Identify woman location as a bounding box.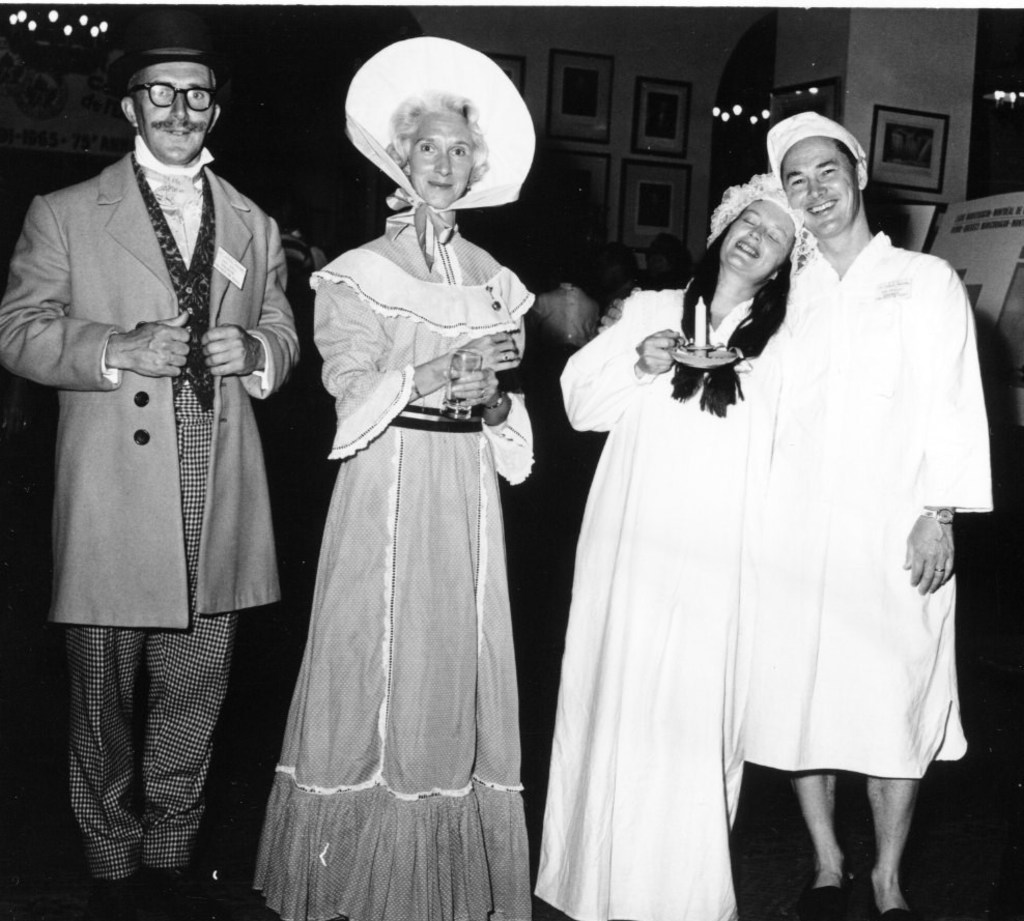
locate(532, 172, 802, 920).
